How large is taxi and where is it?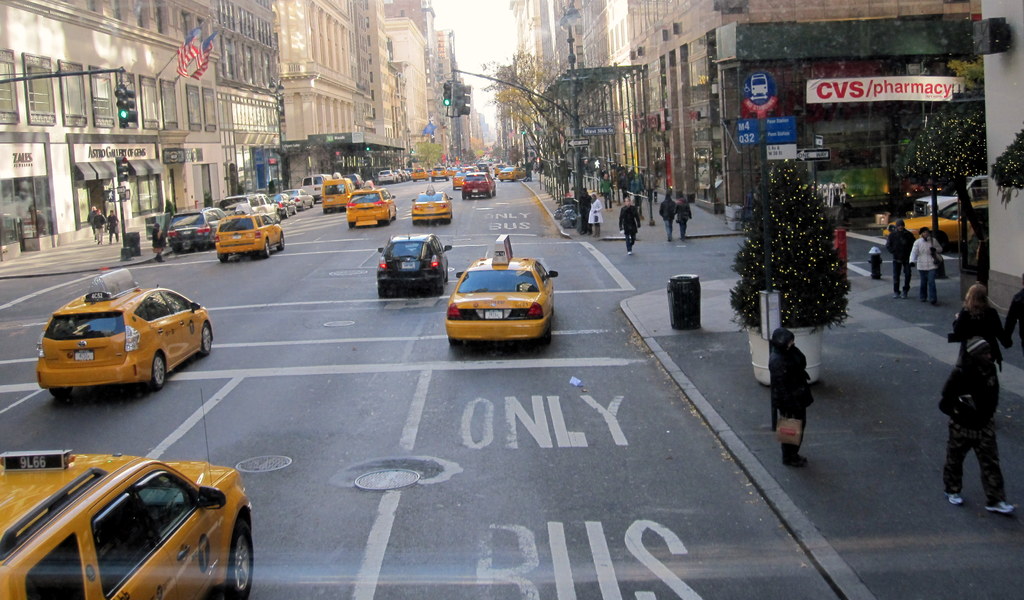
Bounding box: {"x1": 0, "y1": 448, "x2": 252, "y2": 599}.
